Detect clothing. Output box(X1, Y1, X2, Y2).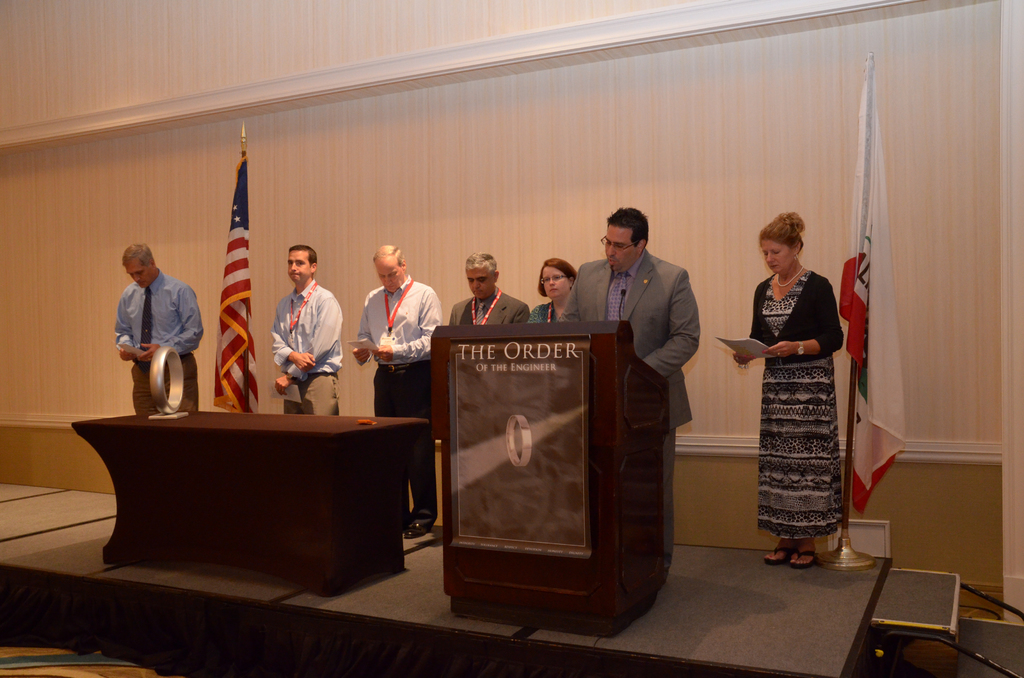
box(371, 364, 436, 520).
